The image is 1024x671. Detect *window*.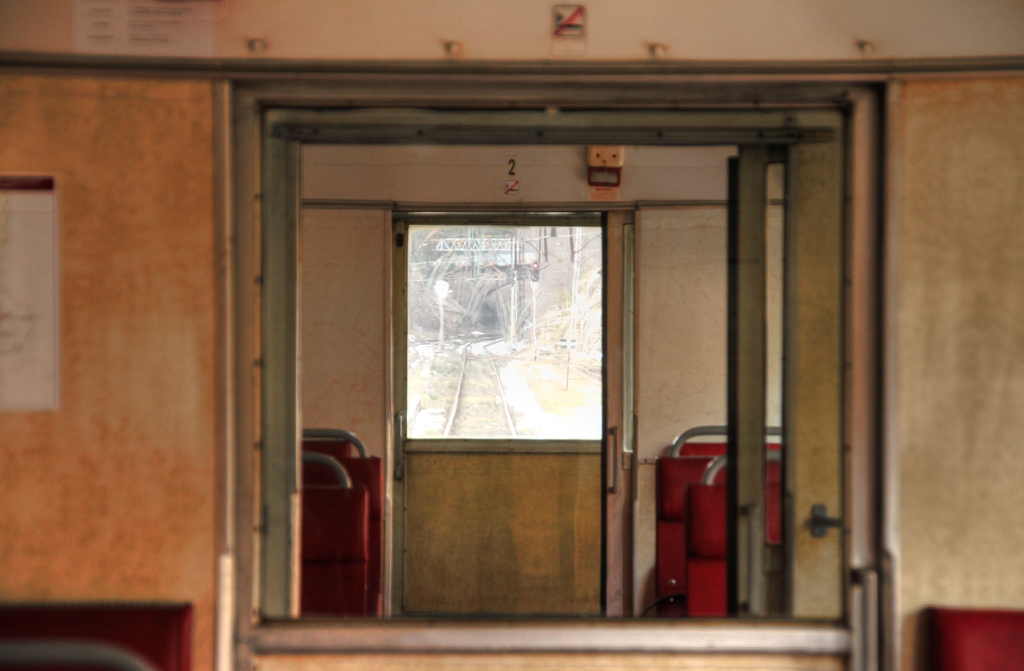
Detection: bbox=[186, 33, 928, 626].
